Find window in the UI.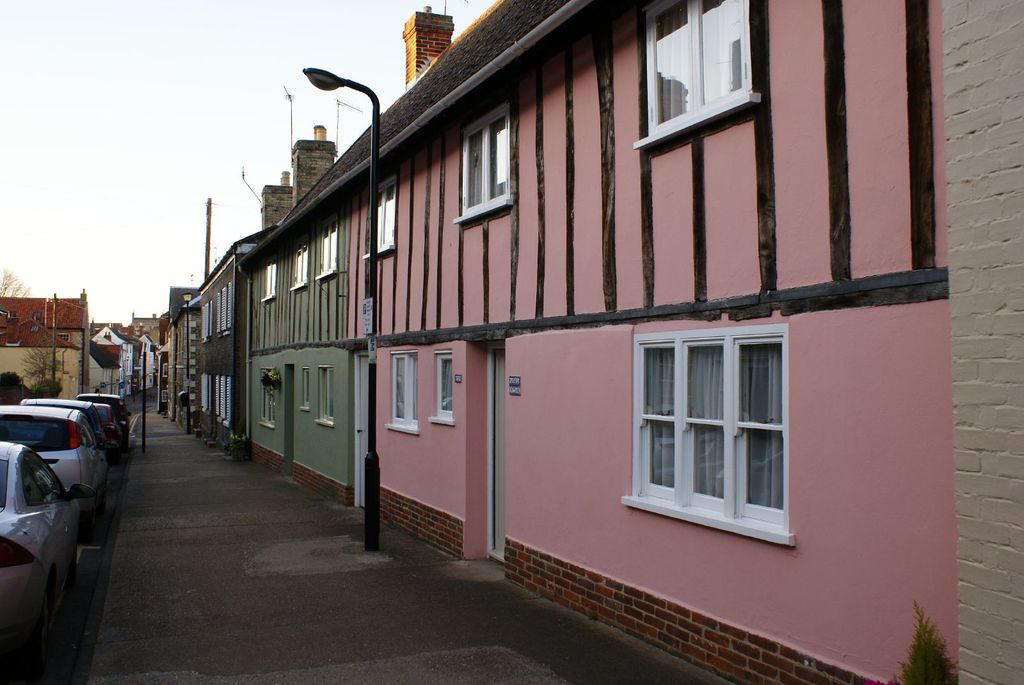
UI element at [left=621, top=313, right=794, bottom=534].
